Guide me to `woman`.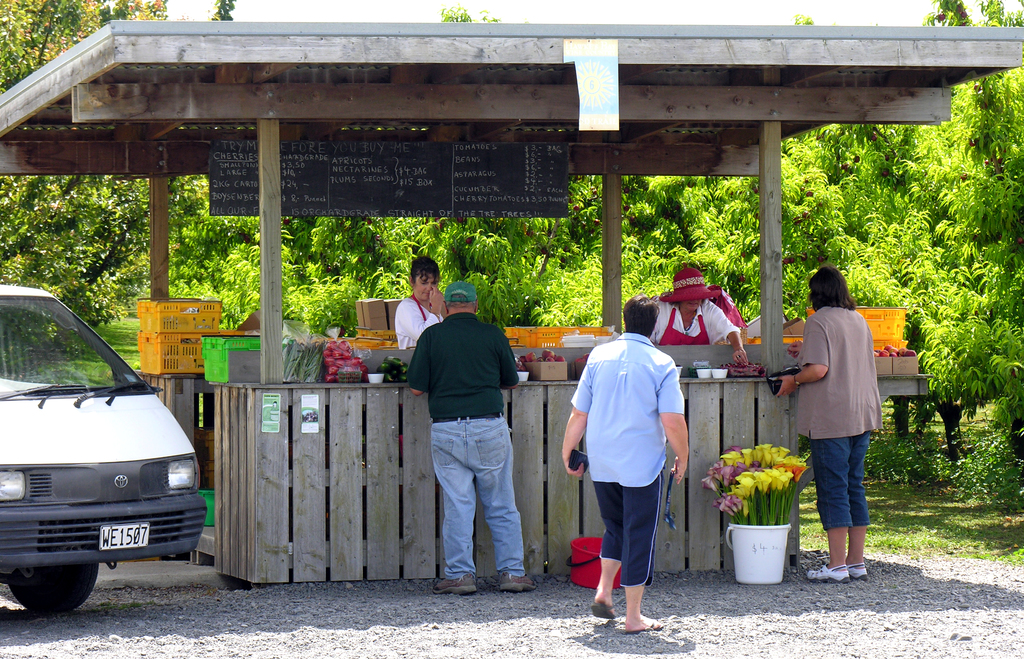
Guidance: 768,270,883,587.
